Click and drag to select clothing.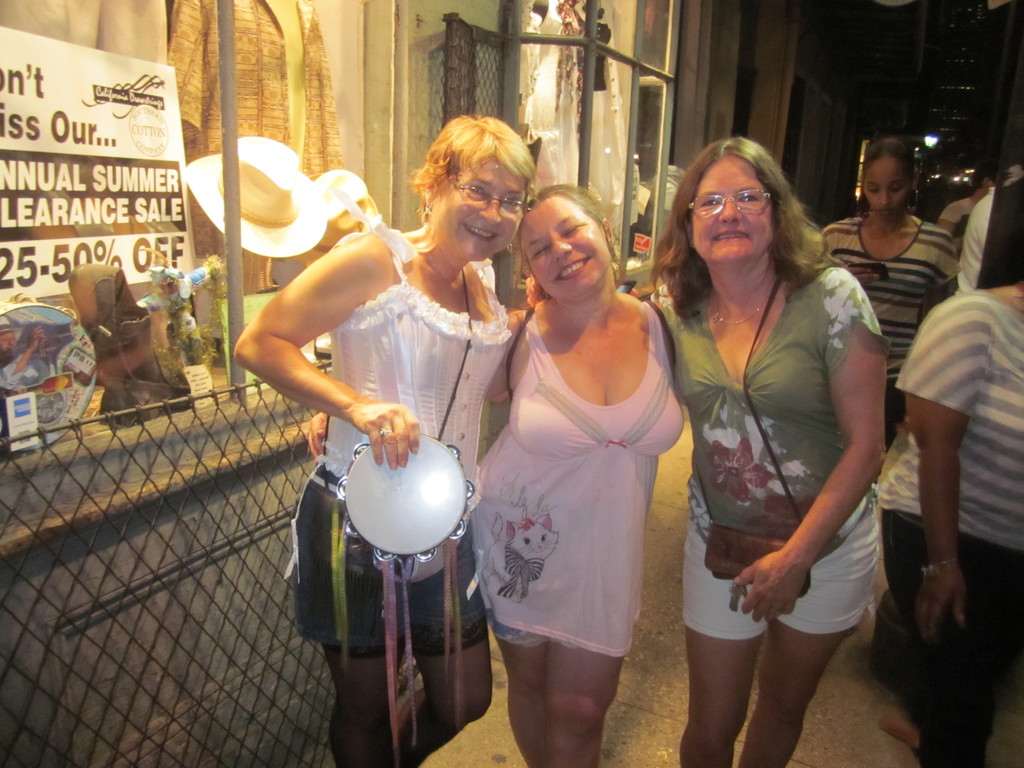
Selection: pyautogui.locateOnScreen(935, 193, 975, 239).
